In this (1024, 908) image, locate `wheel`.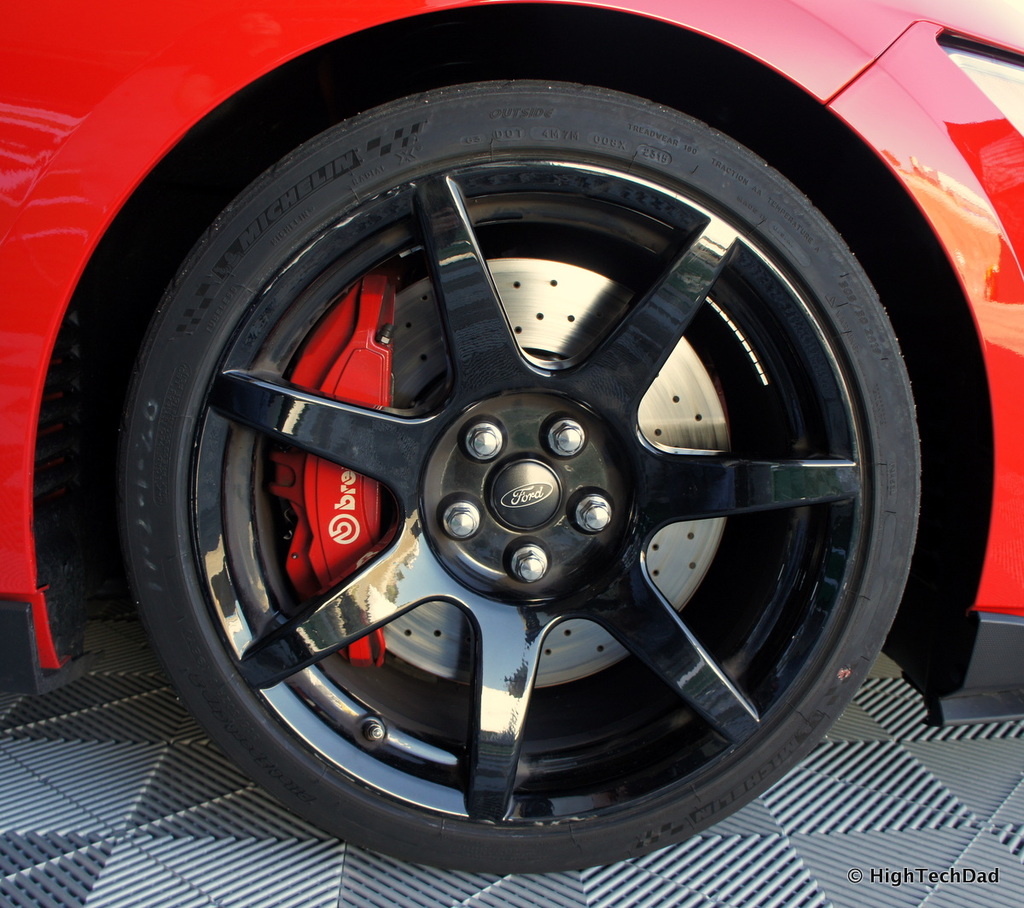
Bounding box: bbox(114, 78, 916, 867).
